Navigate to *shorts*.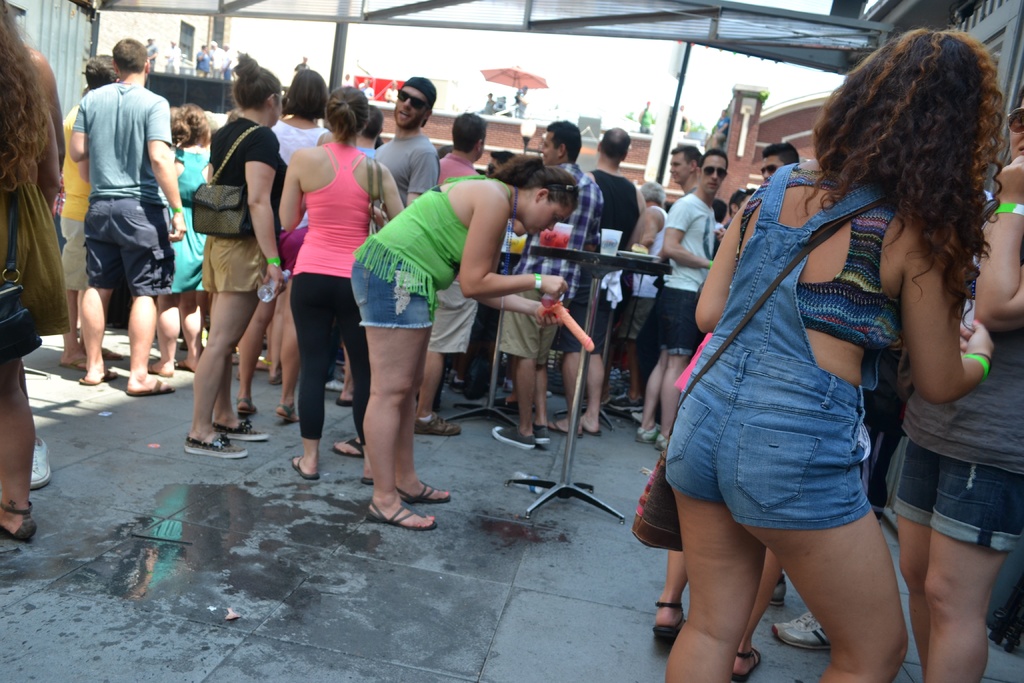
Navigation target: BBox(669, 340, 872, 525).
